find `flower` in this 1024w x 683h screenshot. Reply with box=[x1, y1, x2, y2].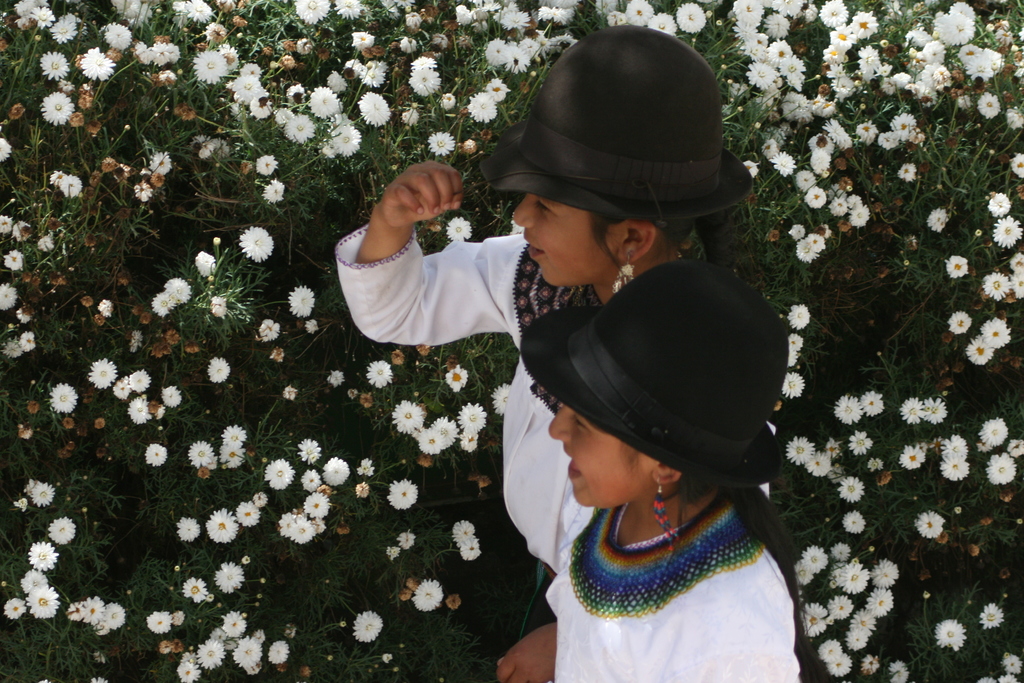
box=[154, 42, 169, 63].
